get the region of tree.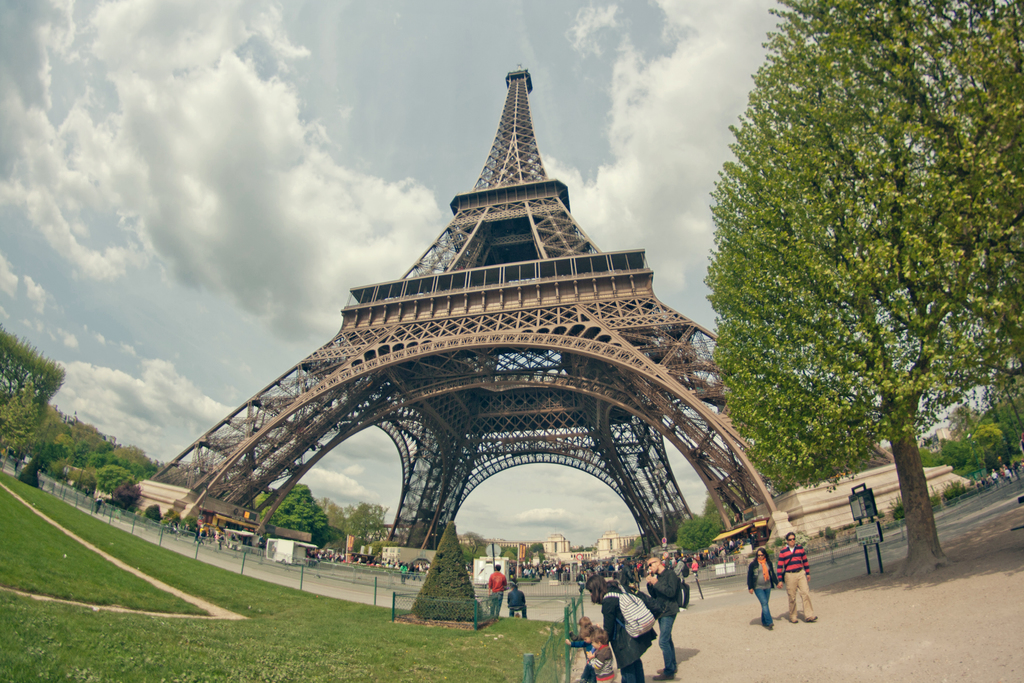
(x1=262, y1=480, x2=324, y2=548).
